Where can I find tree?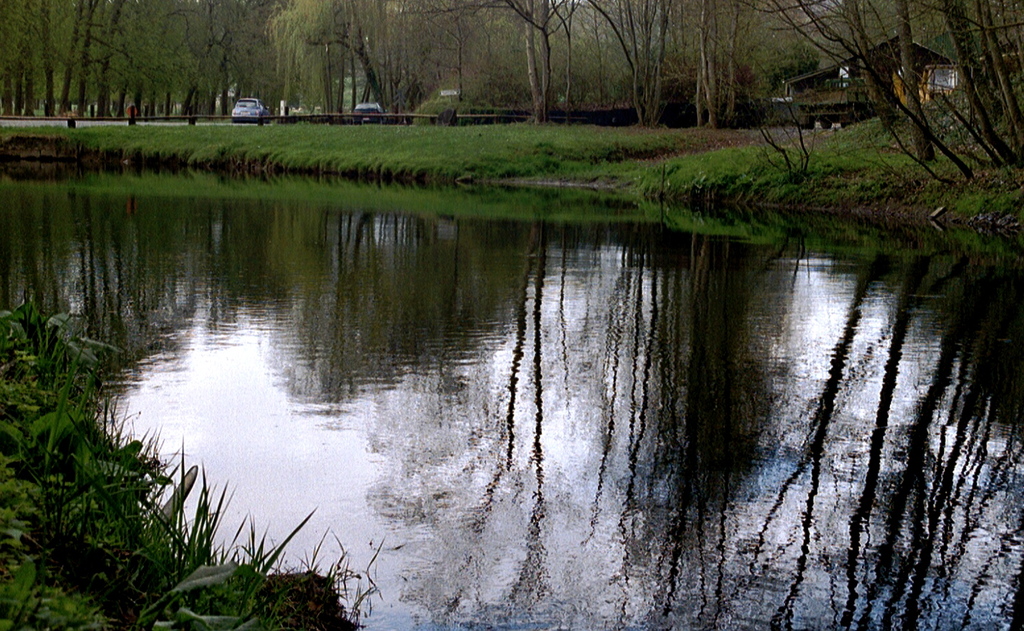
You can find it at <bbox>36, 0, 101, 110</bbox>.
